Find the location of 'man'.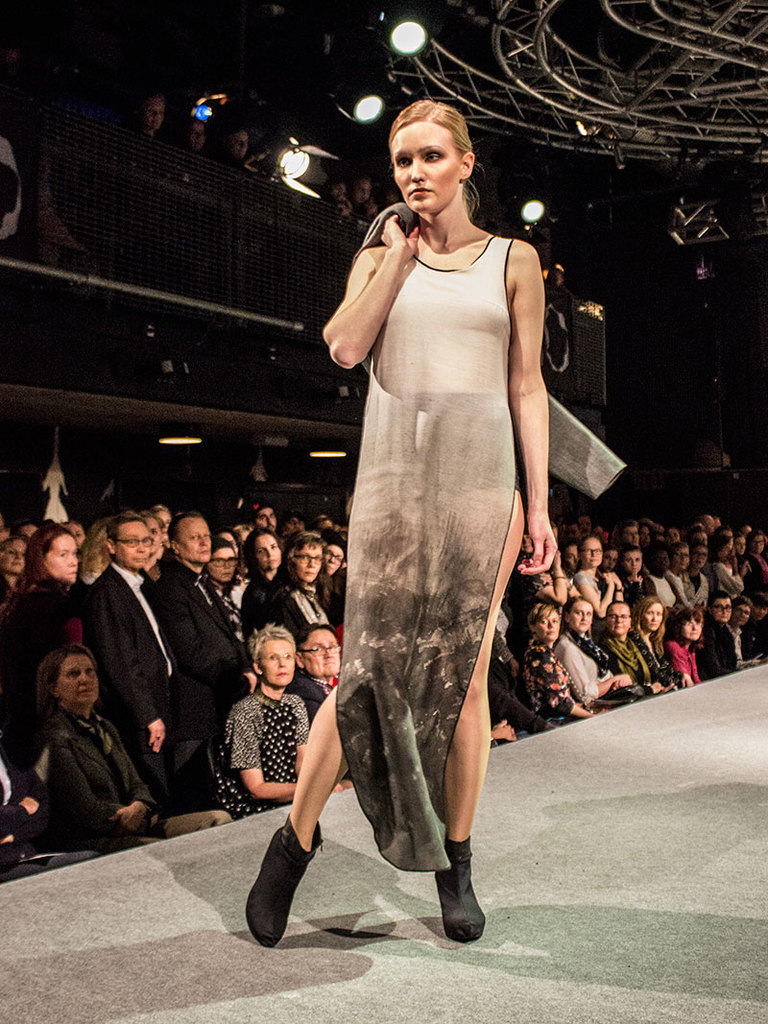
Location: {"x1": 91, "y1": 513, "x2": 190, "y2": 802}.
